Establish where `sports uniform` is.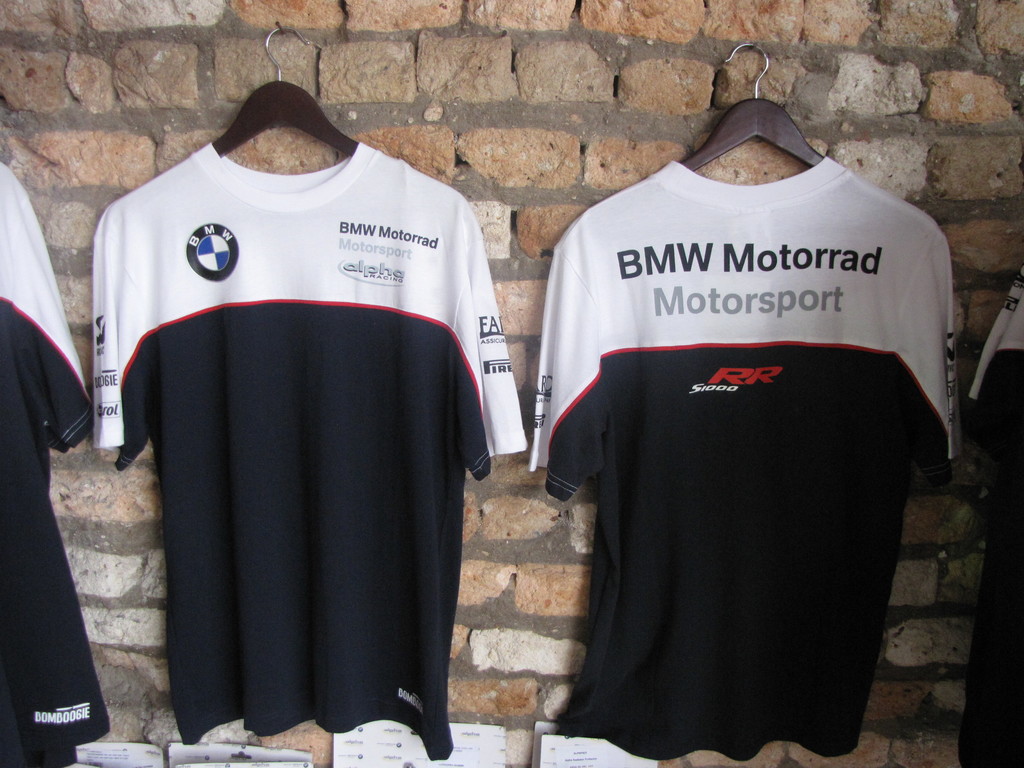
Established at bbox(524, 61, 968, 767).
